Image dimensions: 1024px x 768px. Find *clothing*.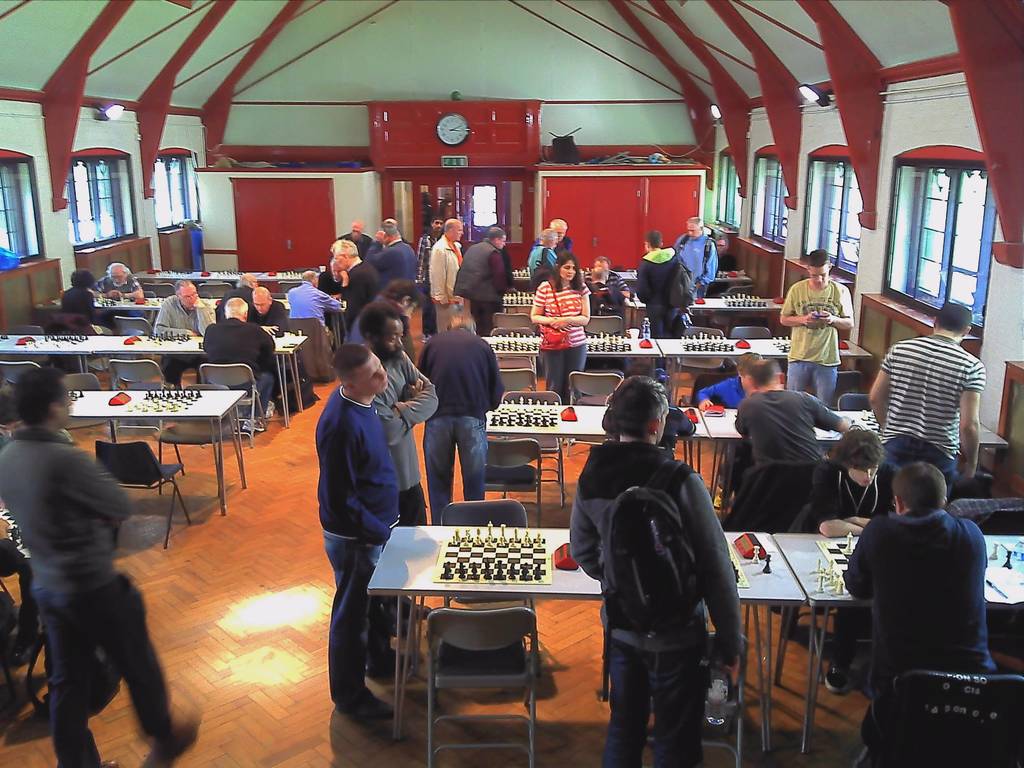
58,287,115,339.
